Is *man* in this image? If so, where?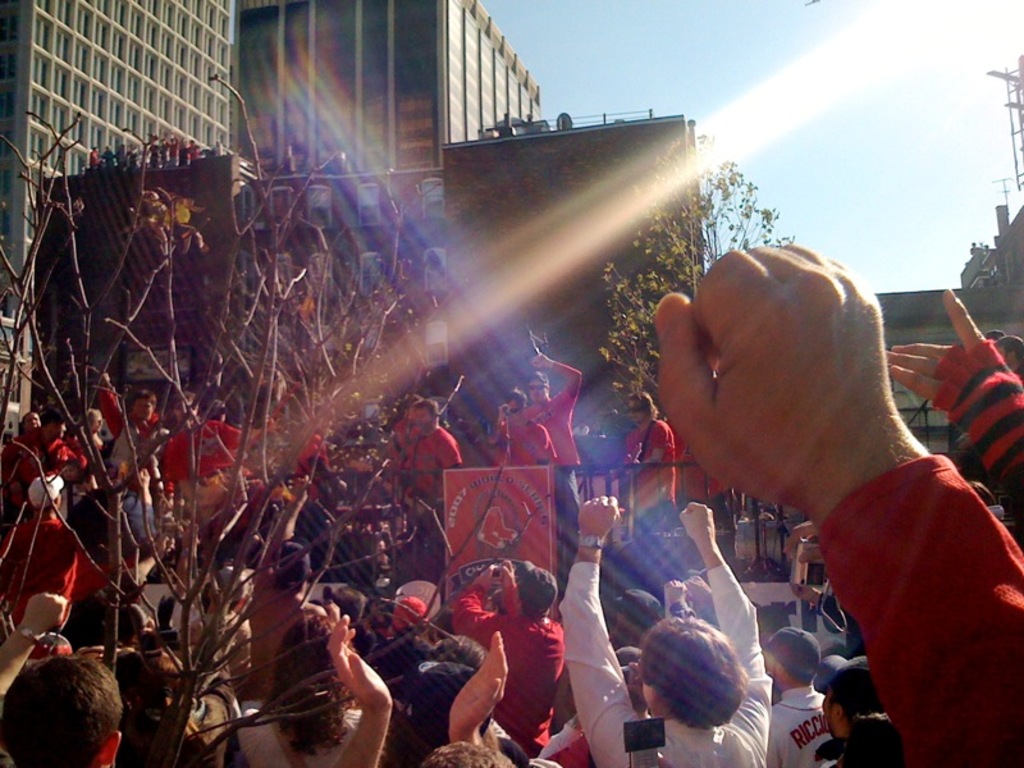
Yes, at box=[393, 396, 465, 580].
